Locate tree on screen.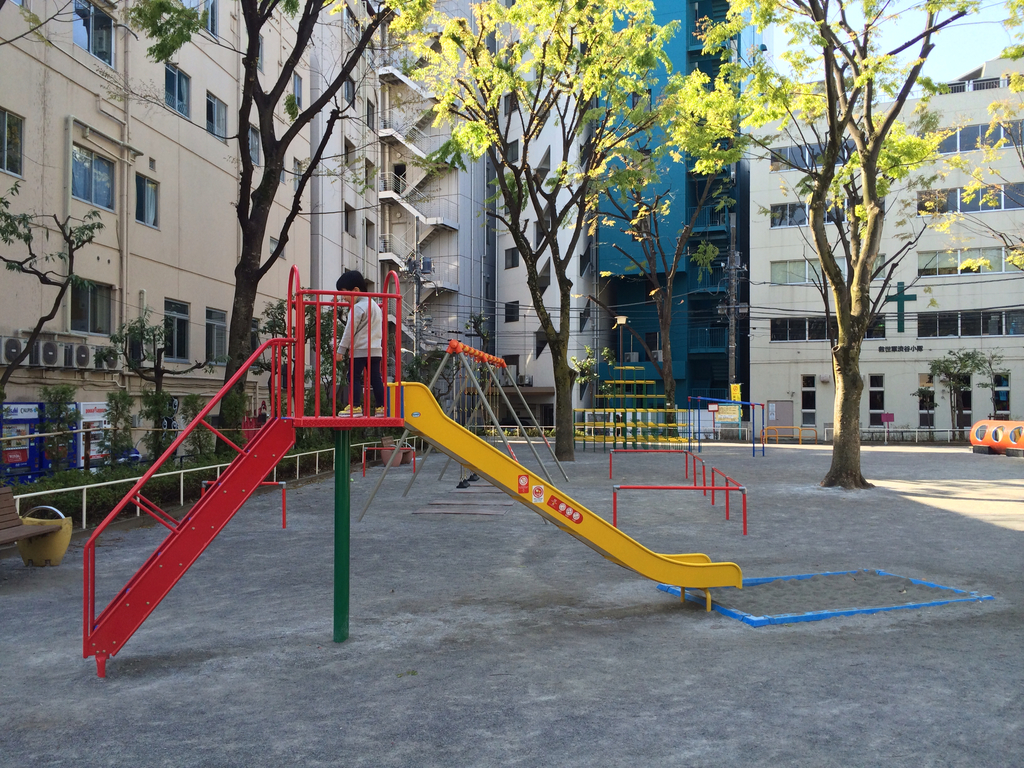
On screen at (710, 30, 968, 532).
